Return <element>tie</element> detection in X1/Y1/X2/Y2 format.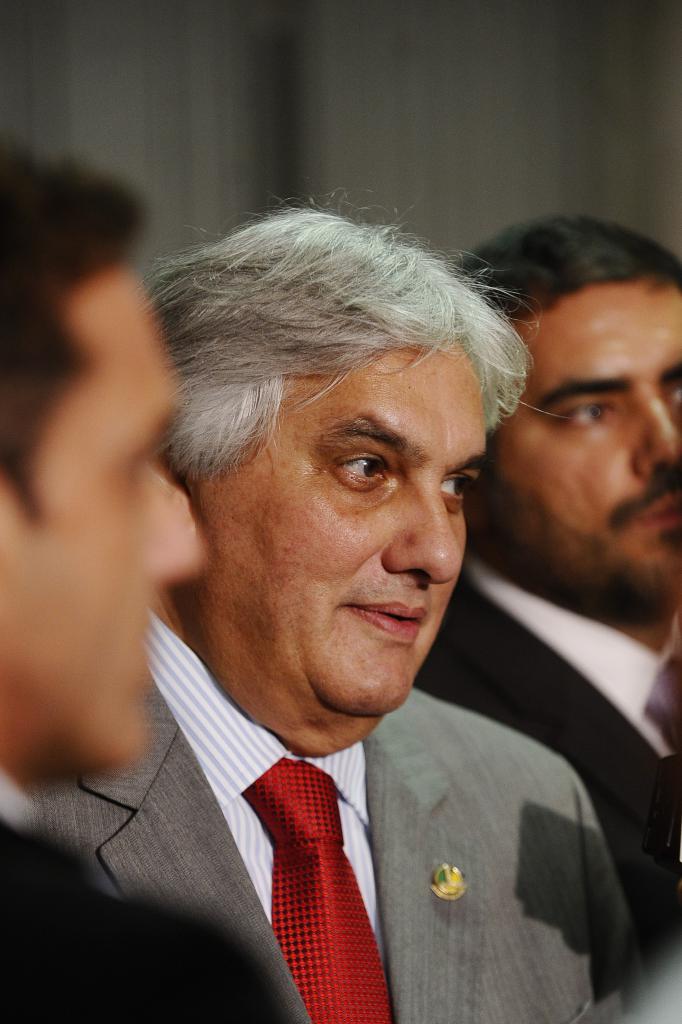
645/657/681/762.
